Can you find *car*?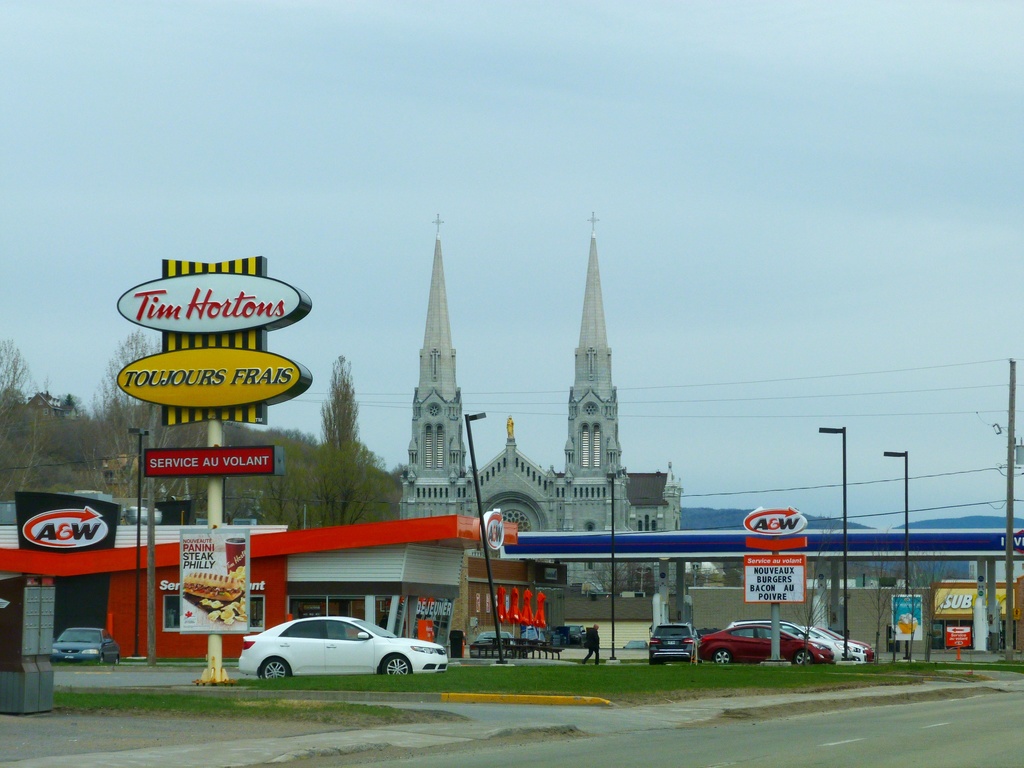
Yes, bounding box: [648, 623, 698, 662].
